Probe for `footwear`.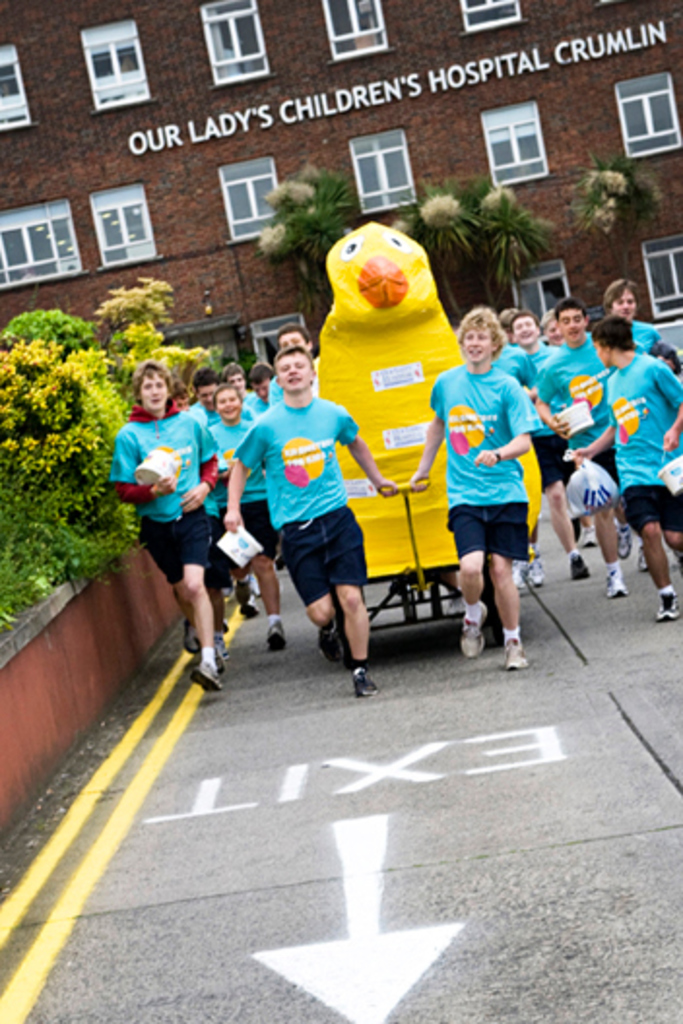
Probe result: [x1=636, y1=547, x2=646, y2=574].
